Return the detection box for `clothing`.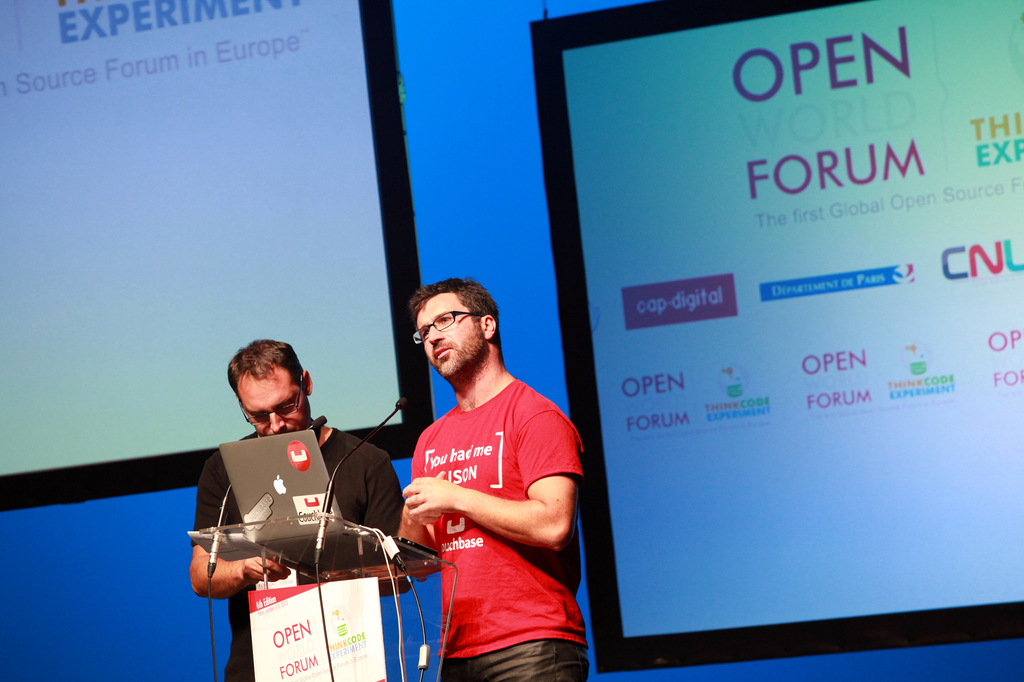
BBox(201, 418, 386, 681).
